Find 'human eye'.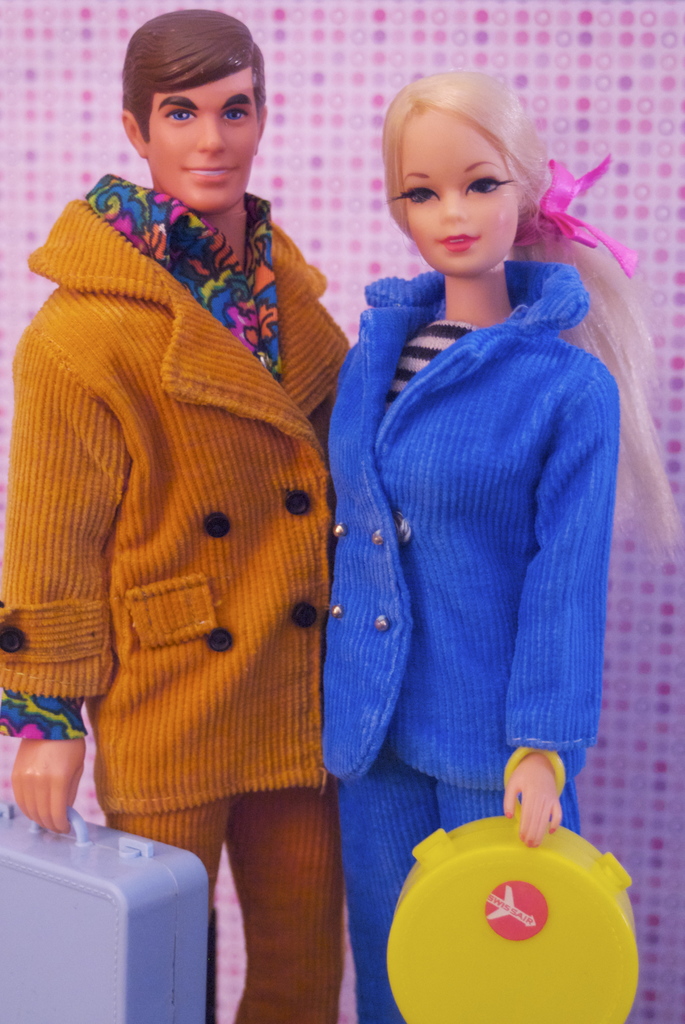
(x1=157, y1=100, x2=199, y2=132).
